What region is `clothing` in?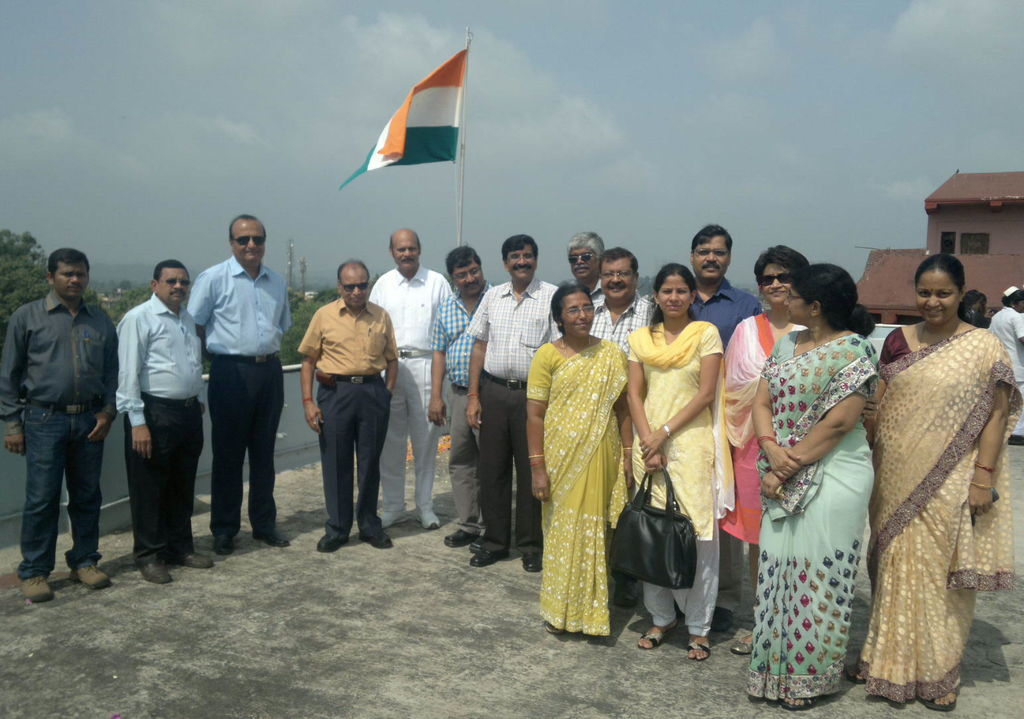
select_region(716, 302, 801, 620).
